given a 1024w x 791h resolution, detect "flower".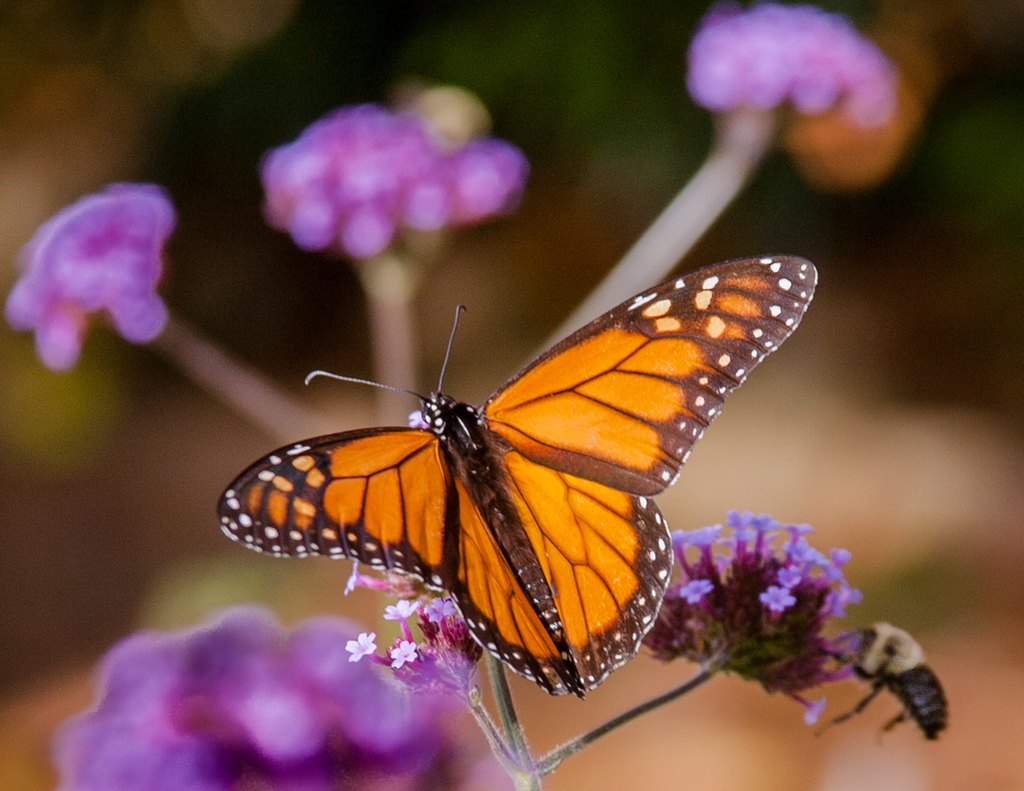
631:513:879:728.
